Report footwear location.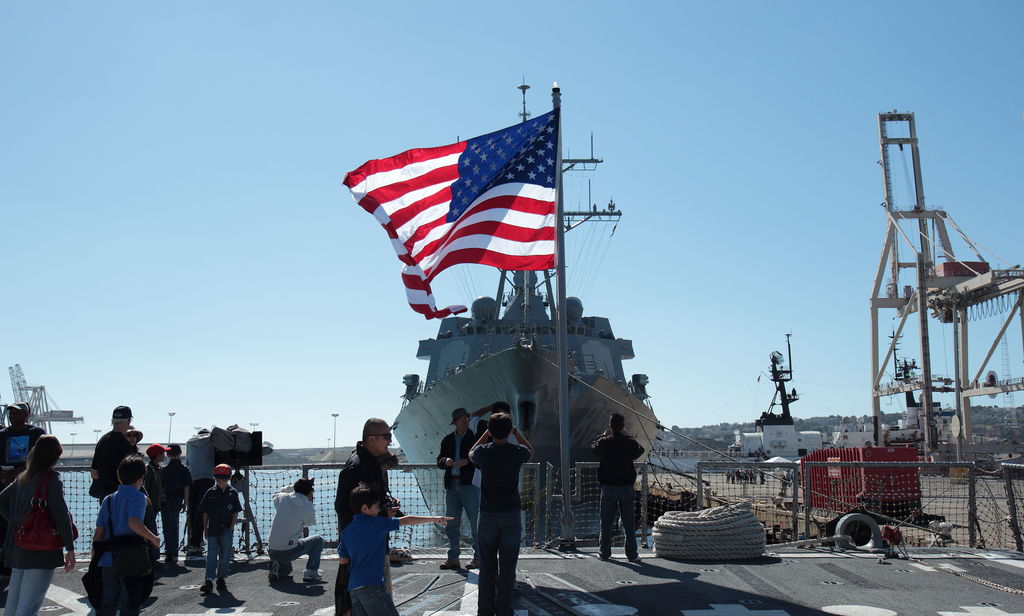
Report: pyautogui.locateOnScreen(596, 554, 605, 559).
